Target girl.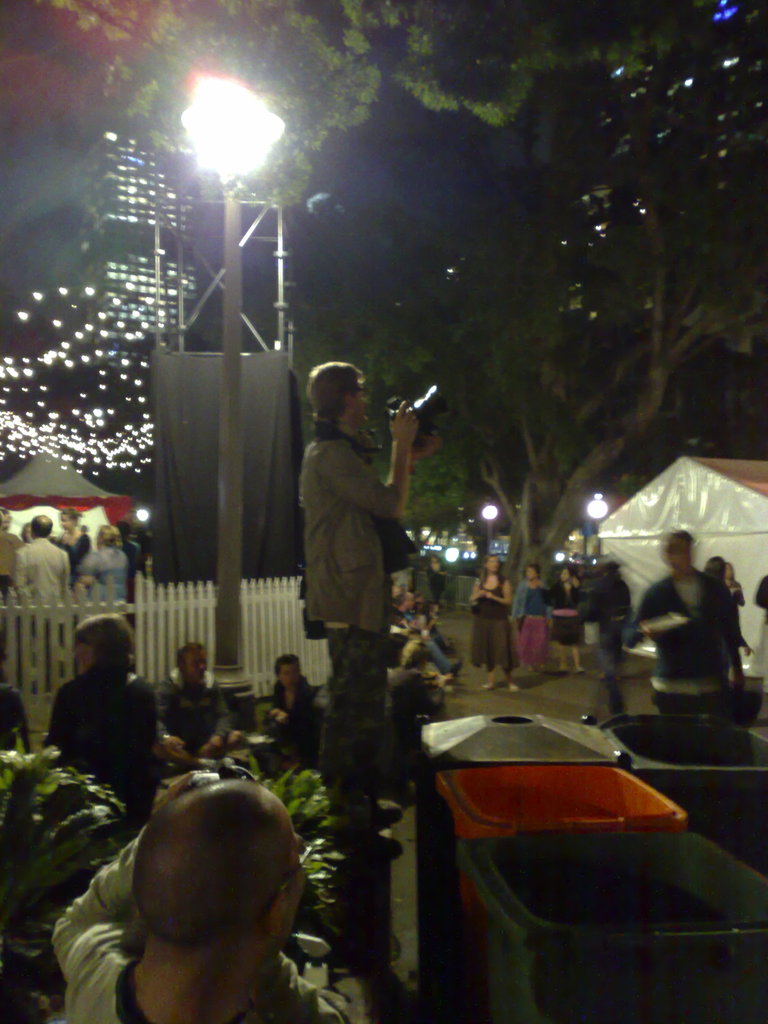
Target region: left=466, top=557, right=522, bottom=696.
